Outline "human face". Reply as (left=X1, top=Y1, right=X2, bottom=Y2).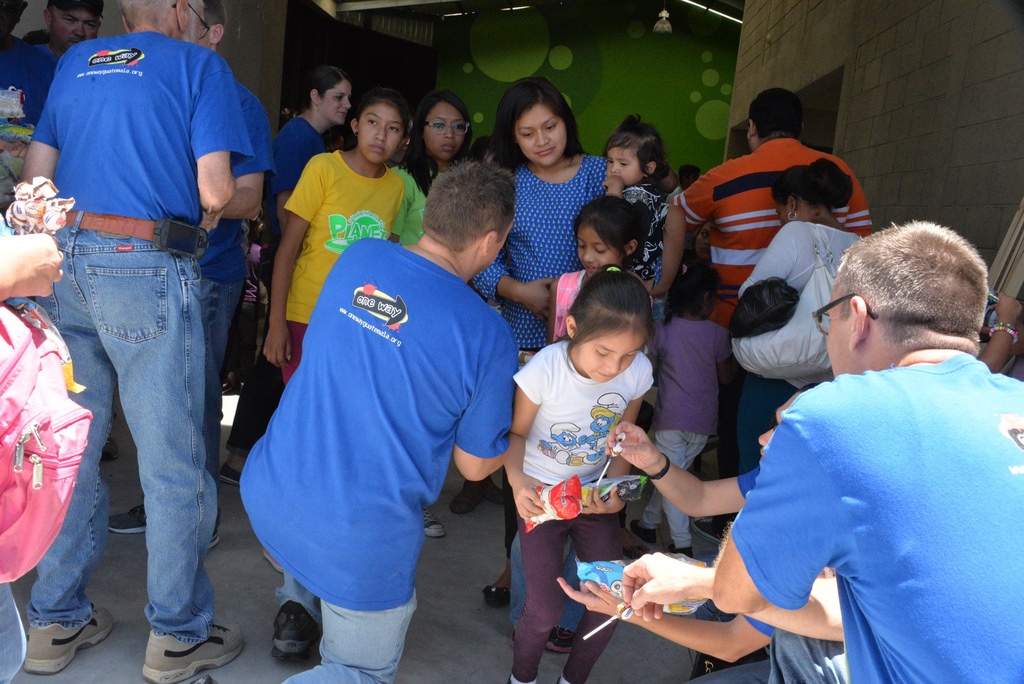
(left=424, top=104, right=463, bottom=161).
